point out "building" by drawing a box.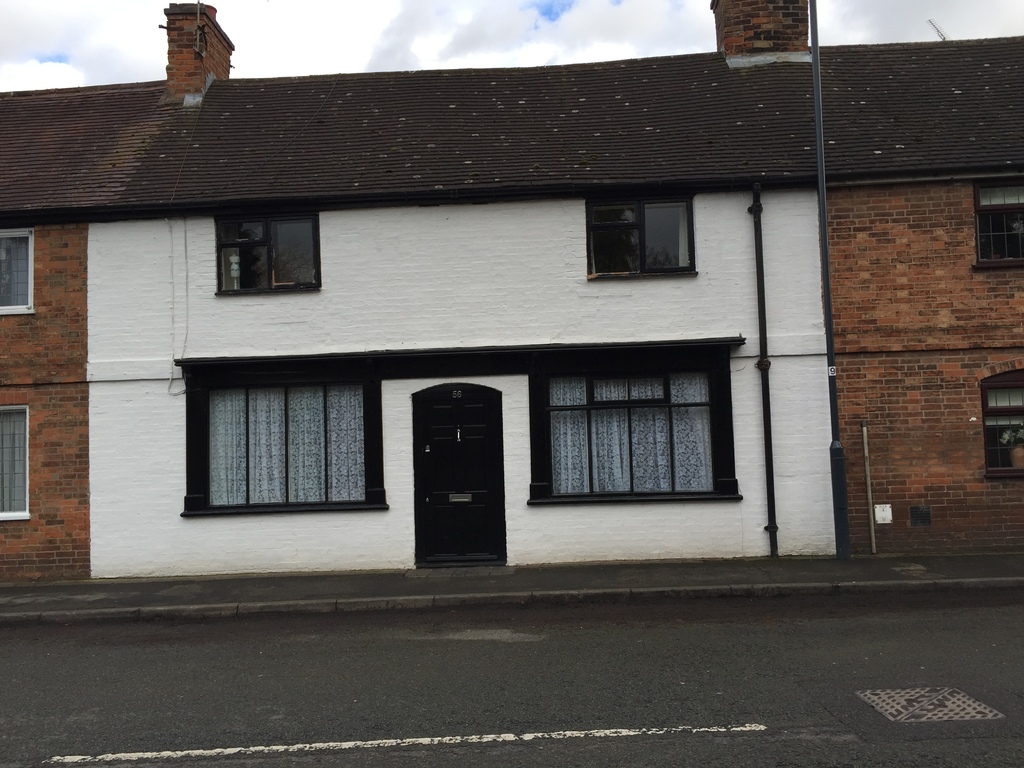
select_region(0, 0, 1023, 587).
